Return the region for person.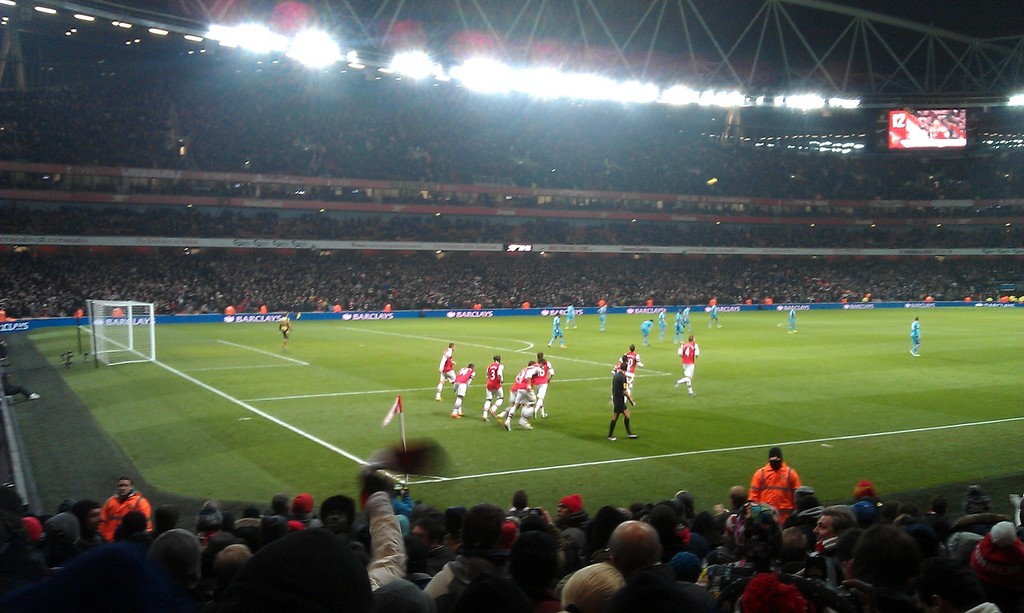
568, 298, 583, 333.
